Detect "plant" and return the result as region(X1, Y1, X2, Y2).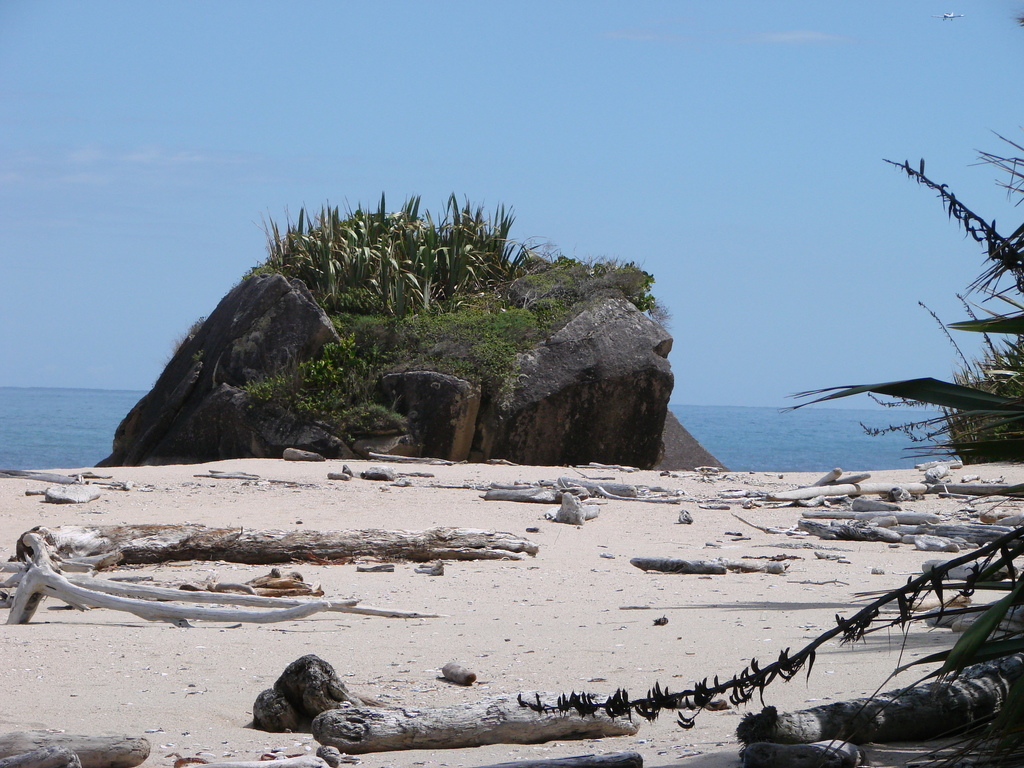
region(190, 346, 206, 365).
